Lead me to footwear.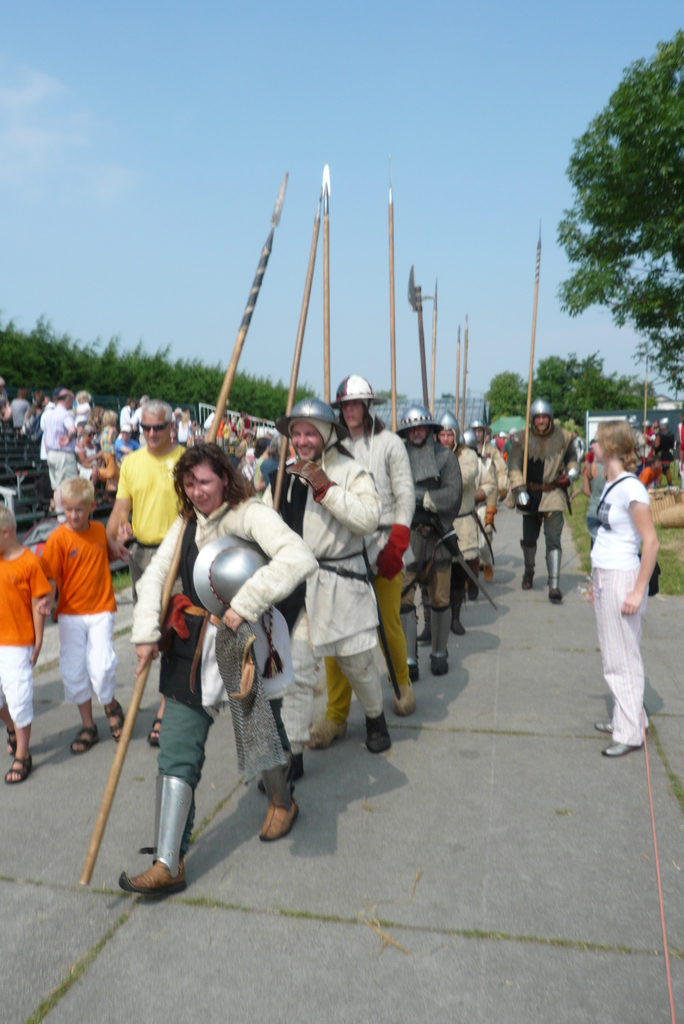
Lead to rect(361, 707, 393, 755).
